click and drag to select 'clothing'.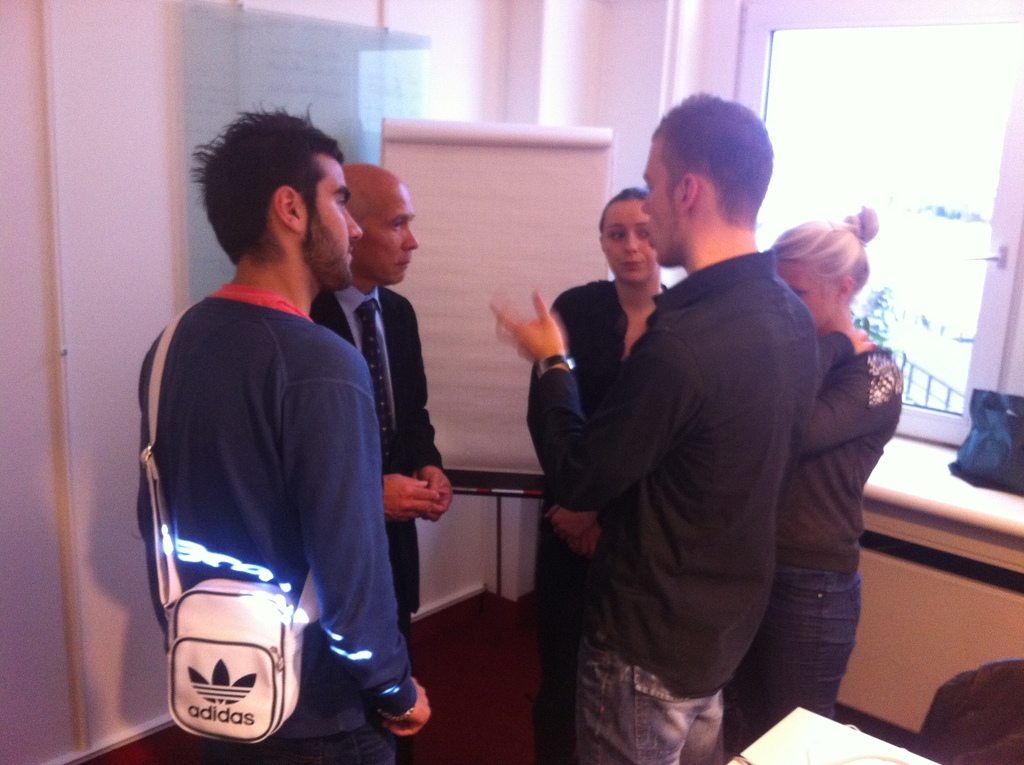
Selection: x1=528 y1=272 x2=673 y2=755.
